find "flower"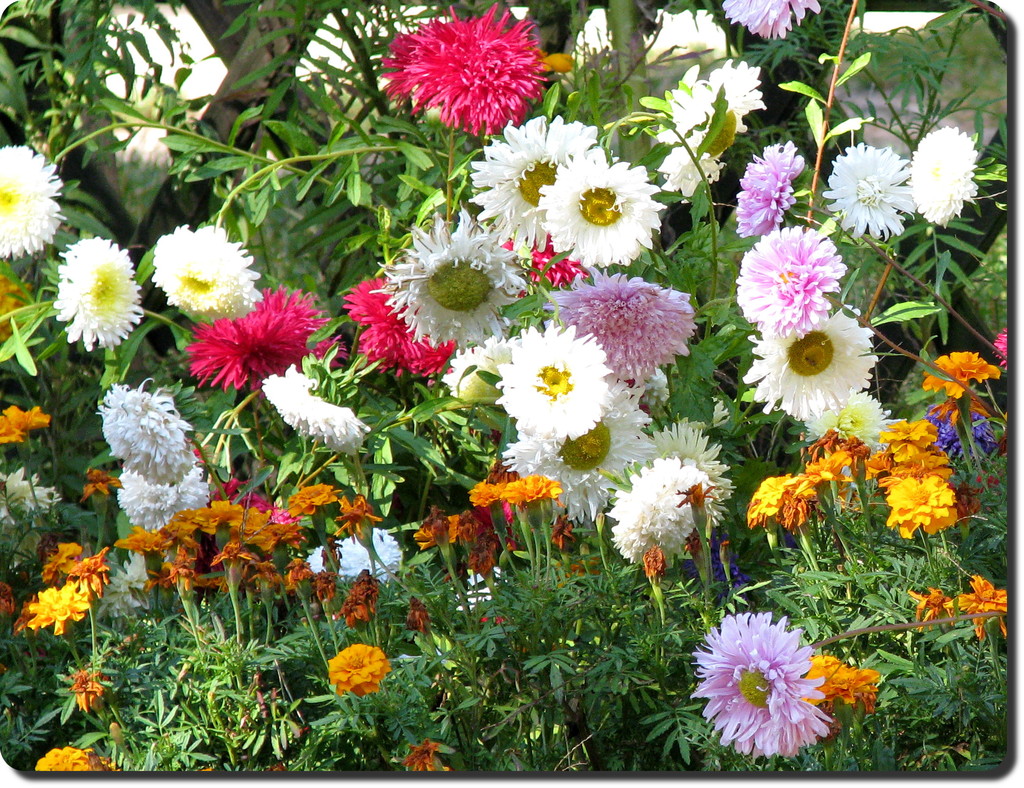
<box>824,136,910,257</box>
